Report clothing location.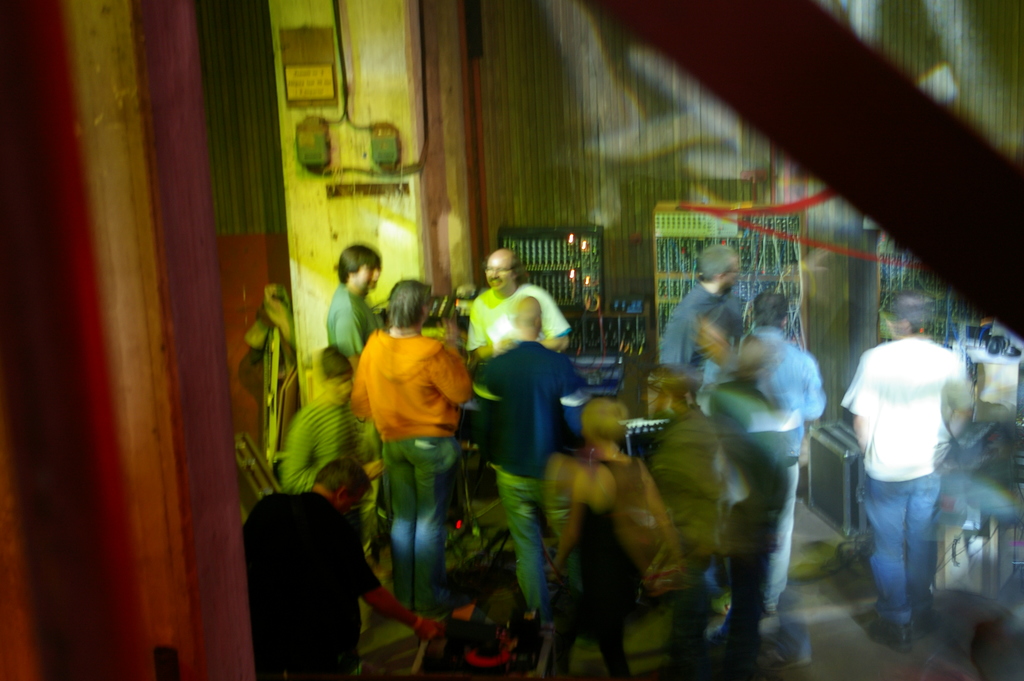
Report: BBox(658, 276, 744, 388).
